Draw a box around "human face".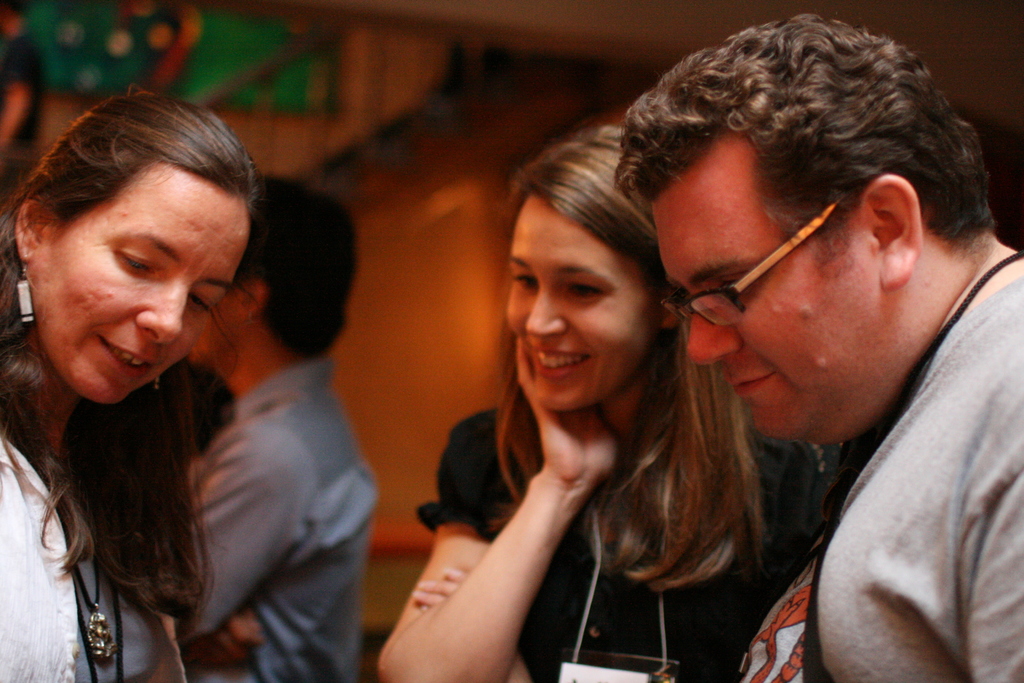
Rect(504, 194, 653, 415).
